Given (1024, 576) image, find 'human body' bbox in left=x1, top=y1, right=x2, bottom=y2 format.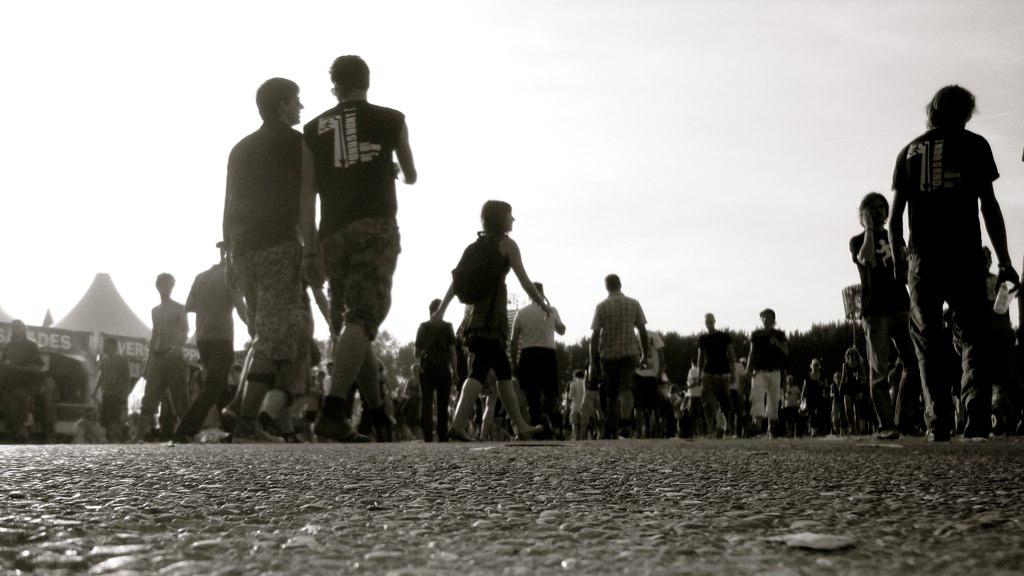
left=301, top=45, right=414, bottom=451.
